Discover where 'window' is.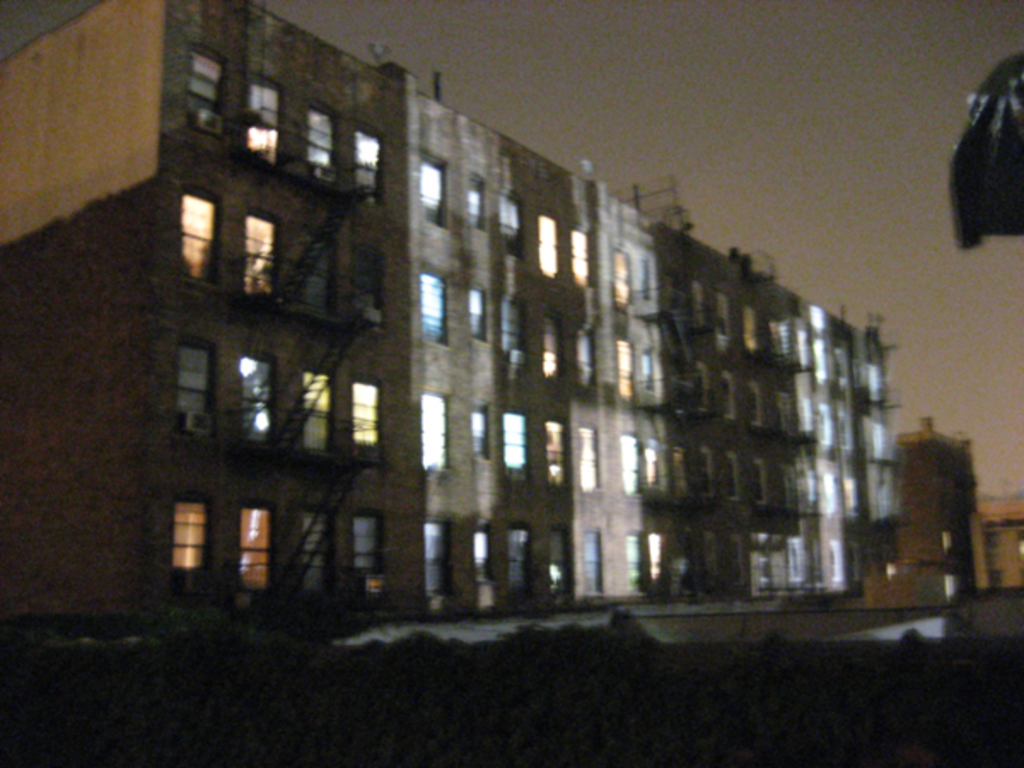
Discovered at select_region(819, 410, 828, 440).
